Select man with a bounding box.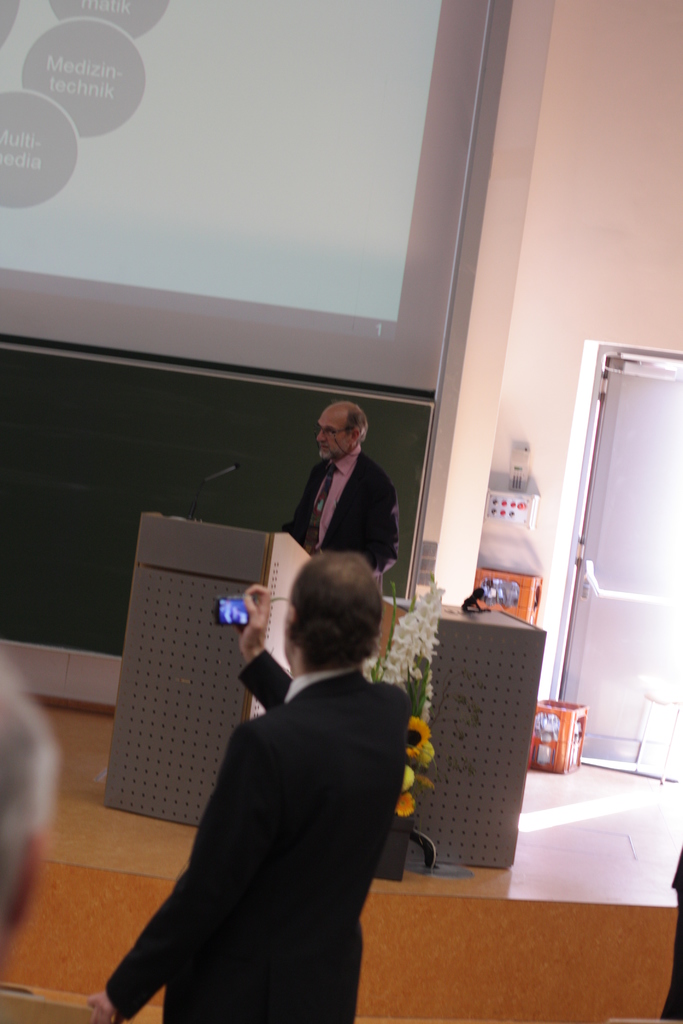
281 399 404 583.
